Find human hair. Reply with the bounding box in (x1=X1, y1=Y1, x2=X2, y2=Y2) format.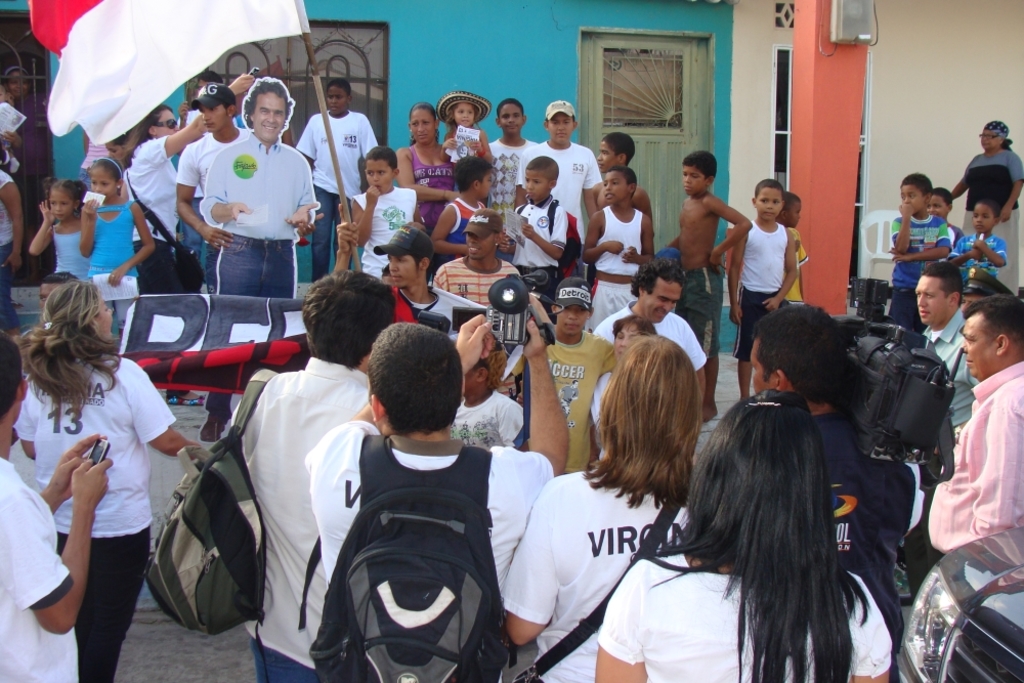
(x1=373, y1=334, x2=469, y2=431).
